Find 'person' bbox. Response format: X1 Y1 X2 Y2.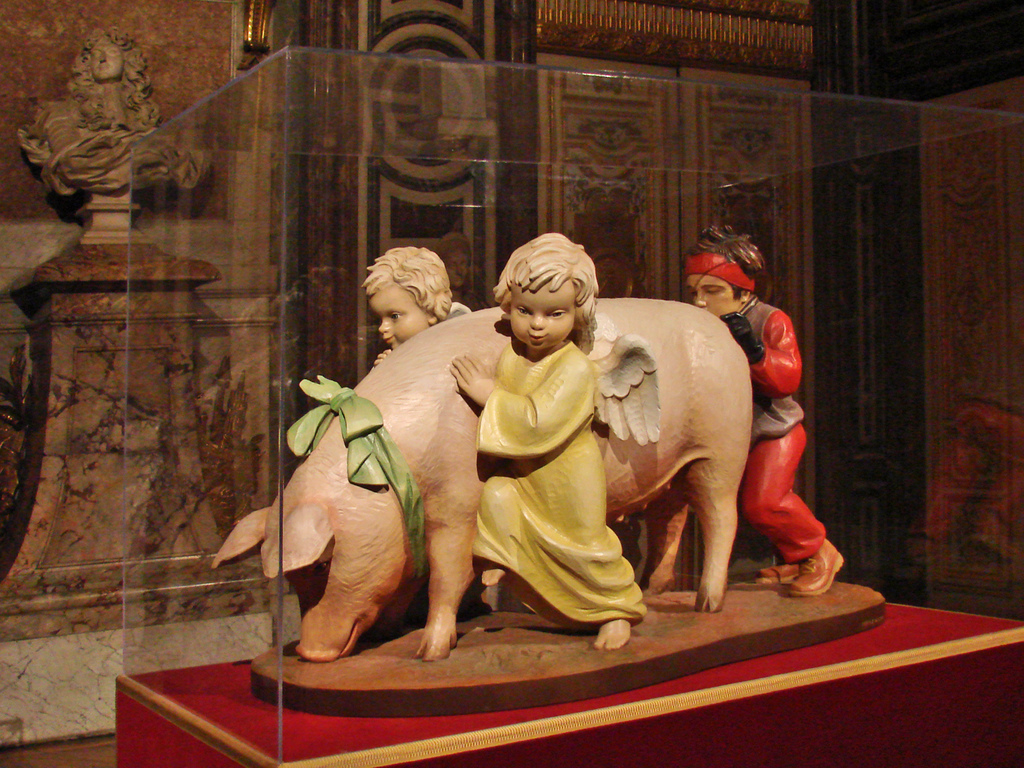
448 230 648 650.
